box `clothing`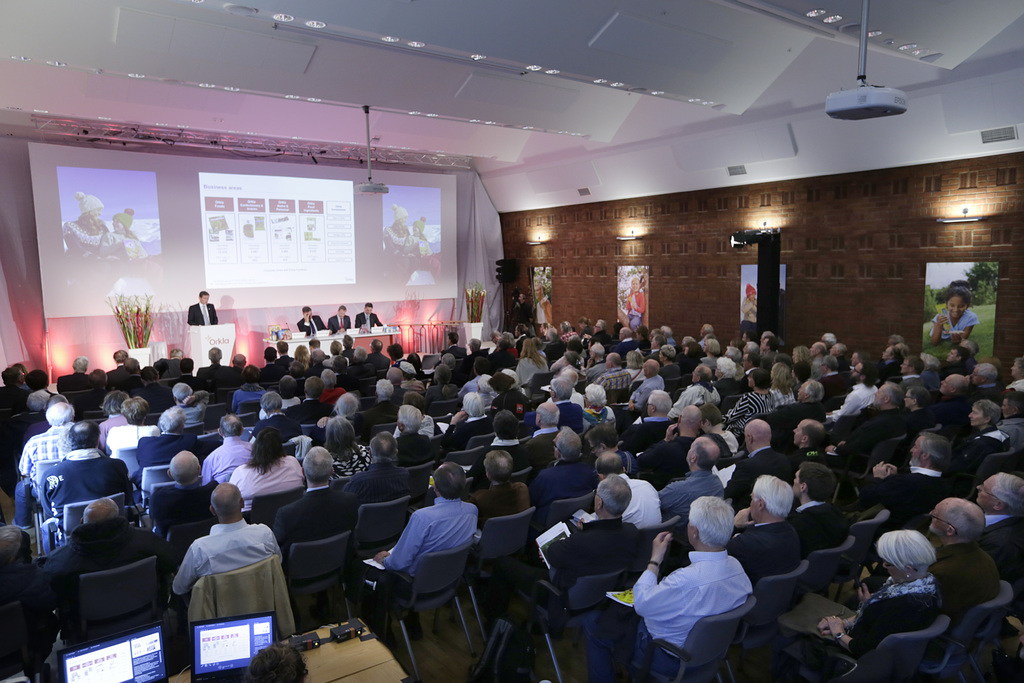
bbox=(897, 372, 923, 388)
